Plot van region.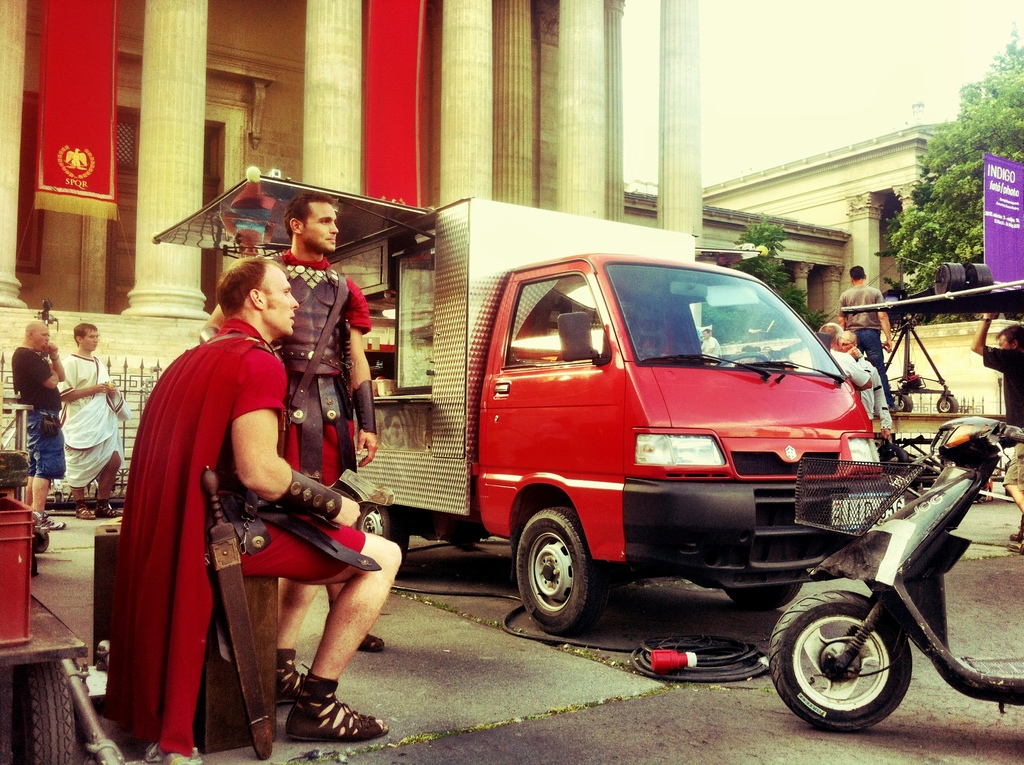
Plotted at 147:162:906:639.
